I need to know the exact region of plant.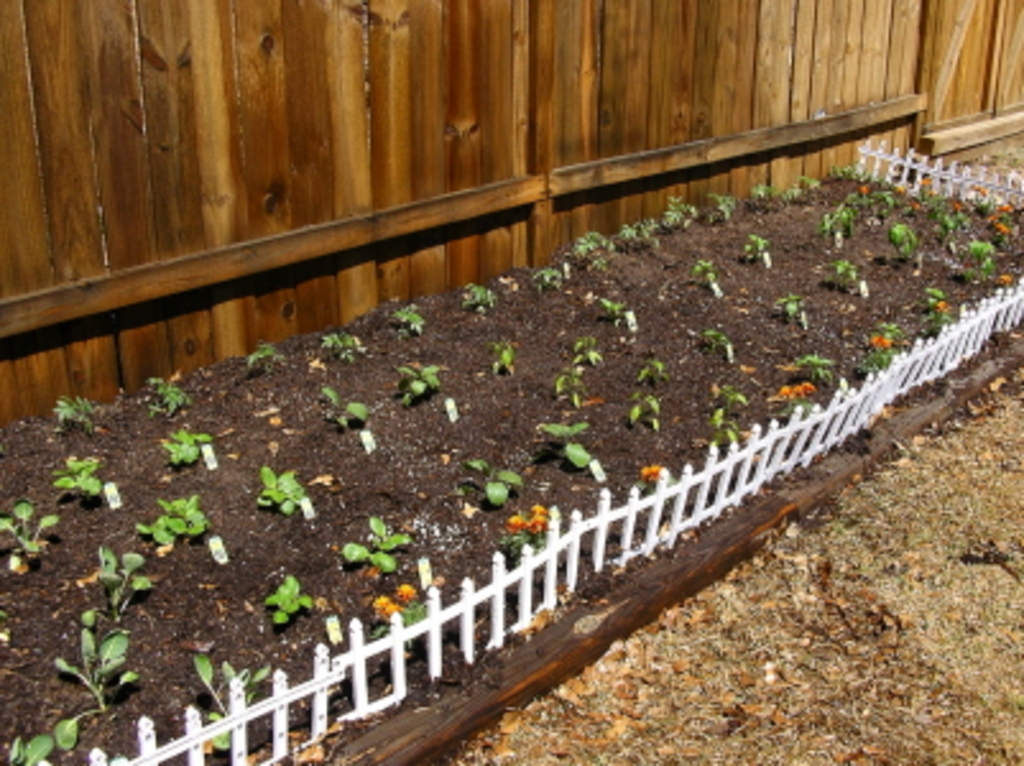
Region: 406 357 444 403.
